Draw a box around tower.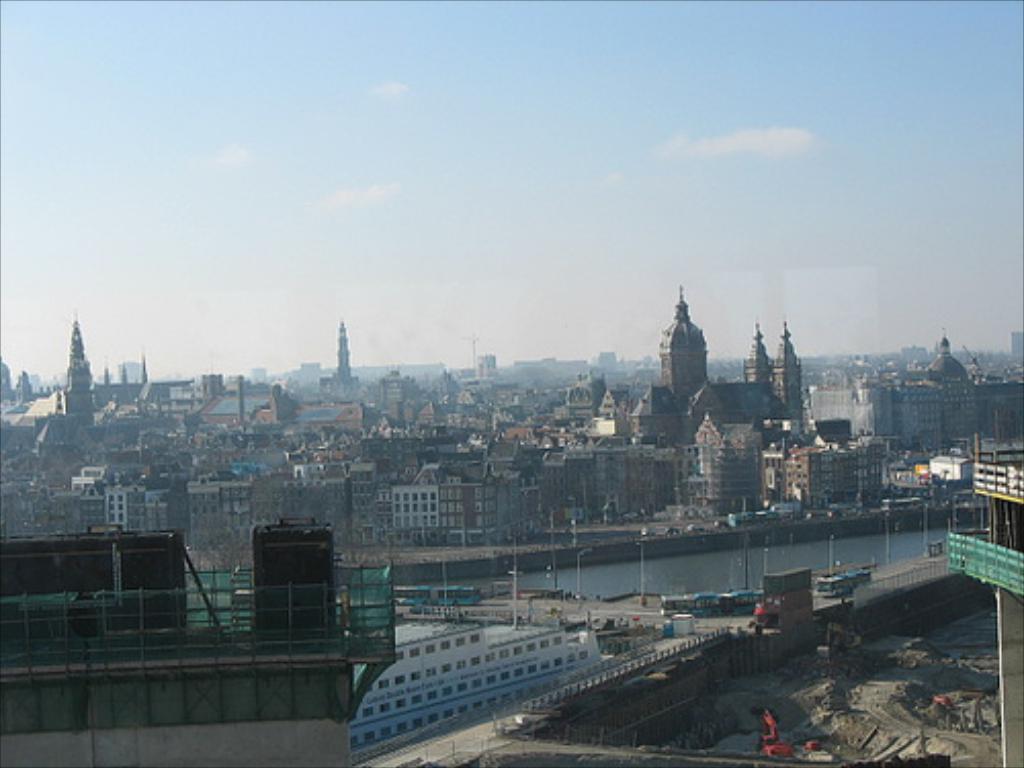
select_region(743, 319, 772, 385).
